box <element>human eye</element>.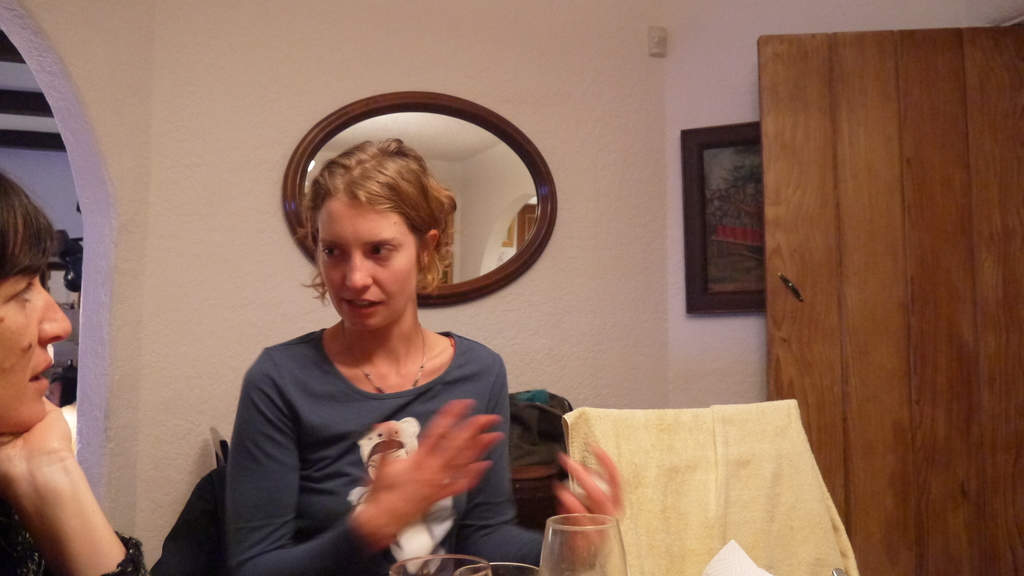
rect(11, 280, 40, 304).
